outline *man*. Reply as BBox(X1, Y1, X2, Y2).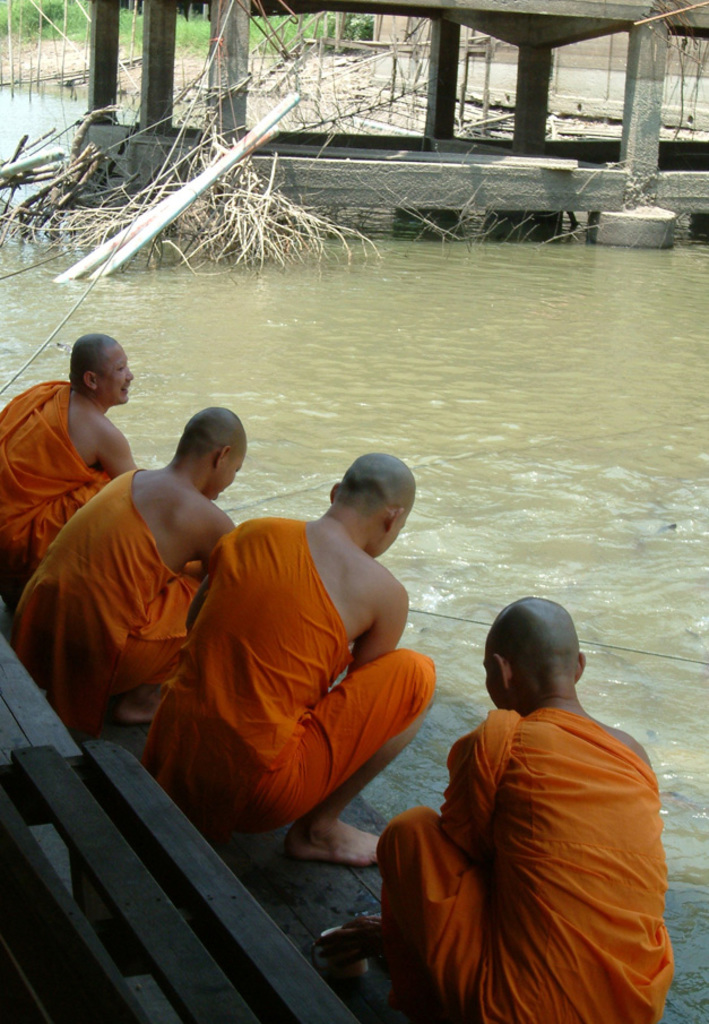
BBox(120, 419, 435, 874).
